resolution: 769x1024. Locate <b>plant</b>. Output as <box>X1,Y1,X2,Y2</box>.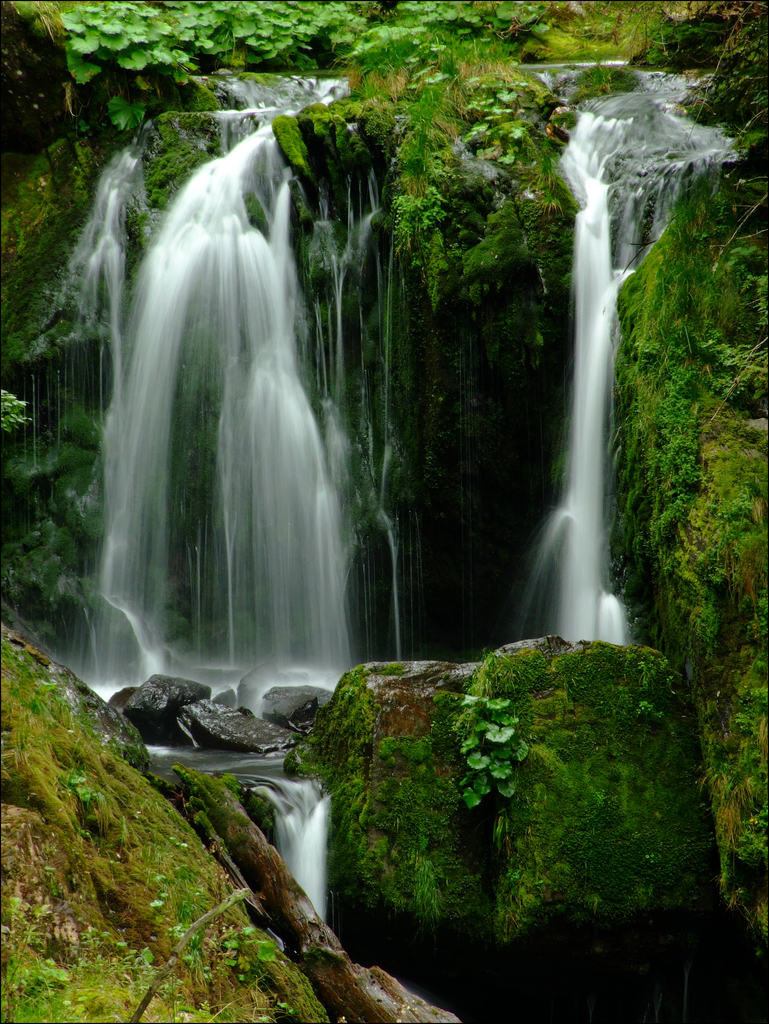
<box>525,77,600,230</box>.
